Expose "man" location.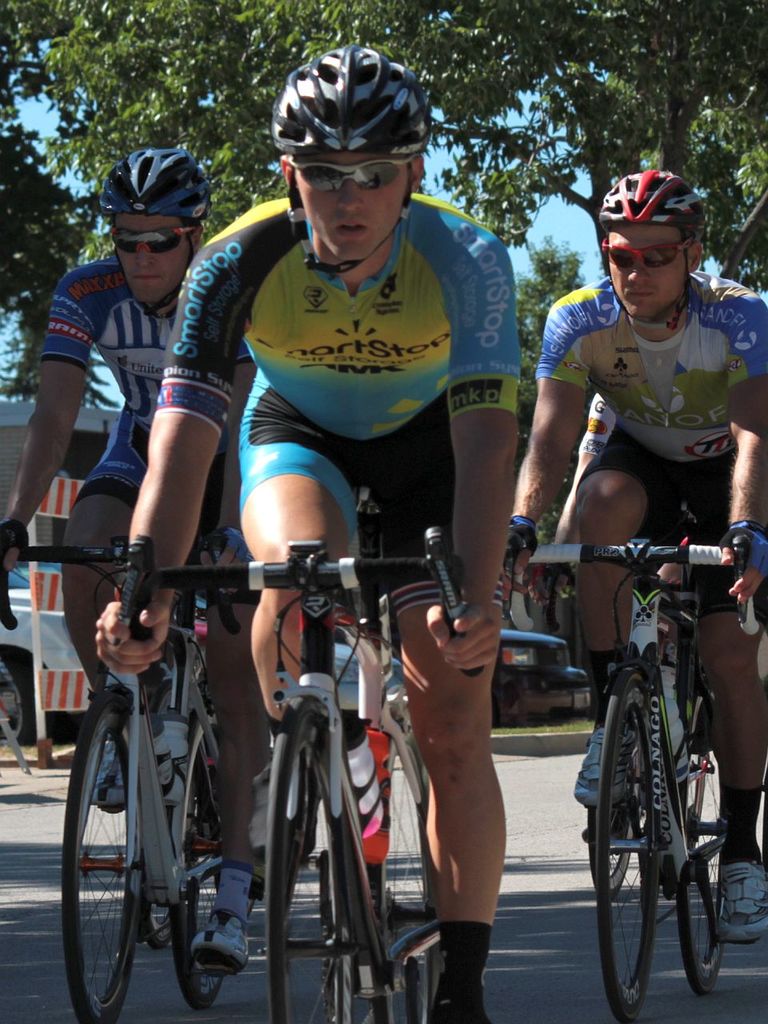
Exposed at rect(501, 160, 767, 948).
